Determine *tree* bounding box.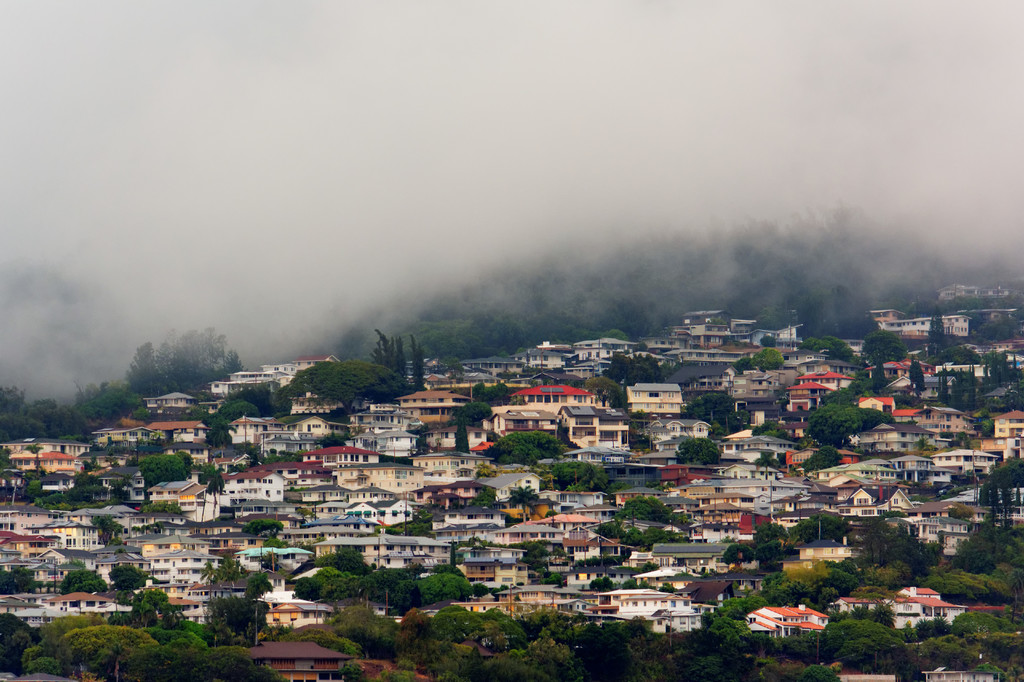
Determined: bbox=[864, 332, 907, 361].
